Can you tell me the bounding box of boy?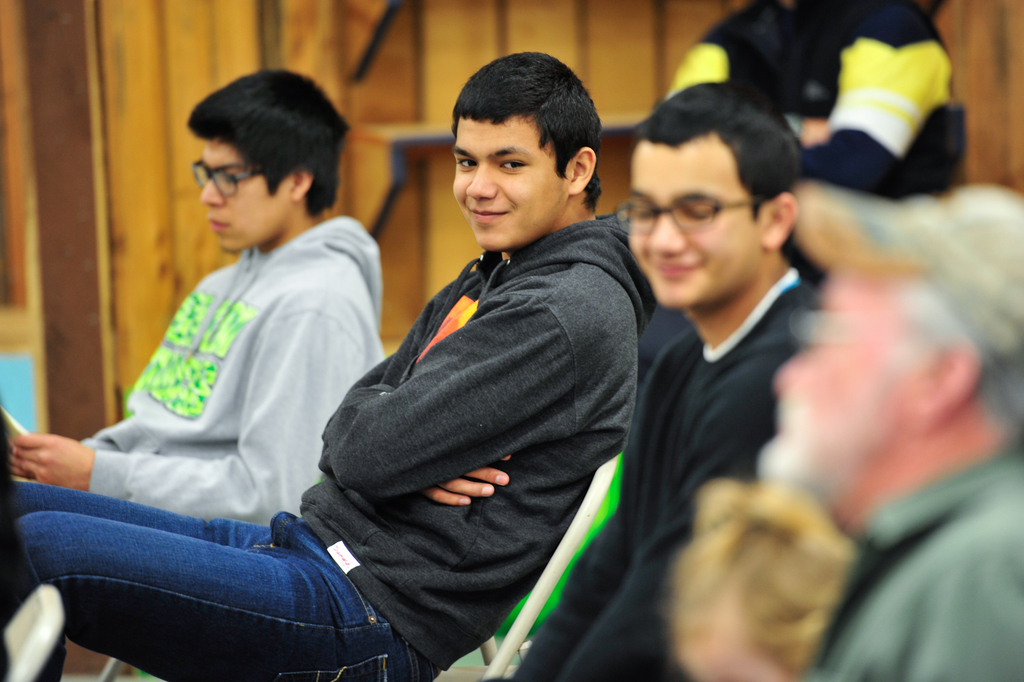
box=[12, 51, 659, 681].
